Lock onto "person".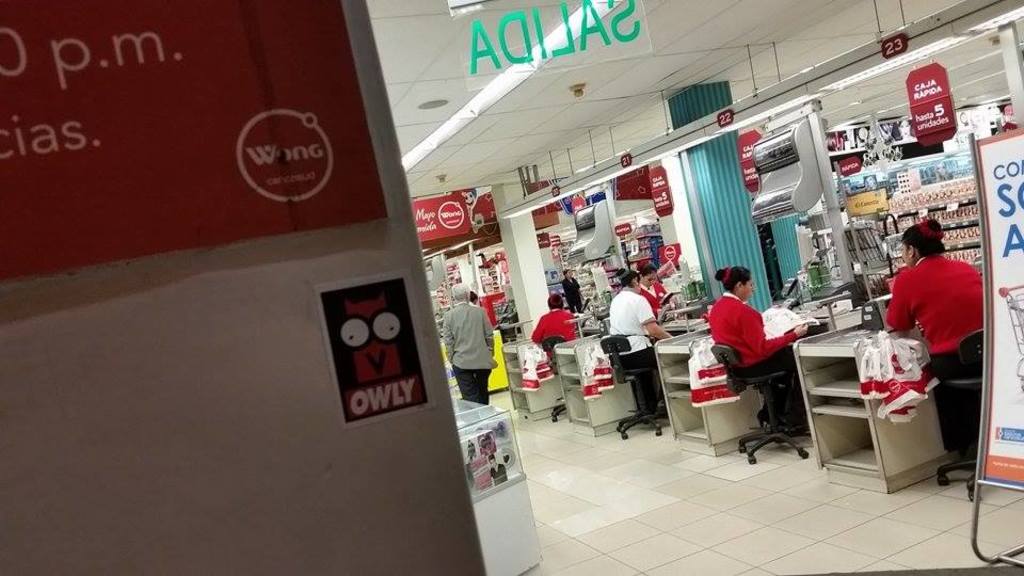
Locked: 528,291,577,363.
